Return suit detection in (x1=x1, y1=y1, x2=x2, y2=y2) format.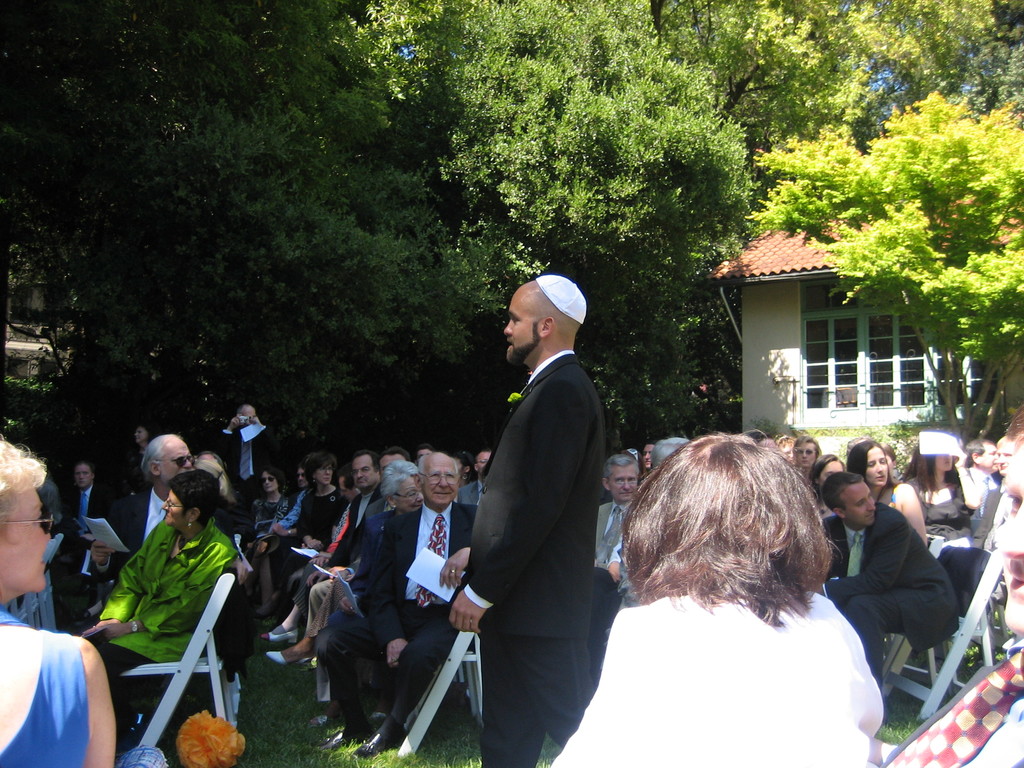
(x1=454, y1=335, x2=604, y2=767).
